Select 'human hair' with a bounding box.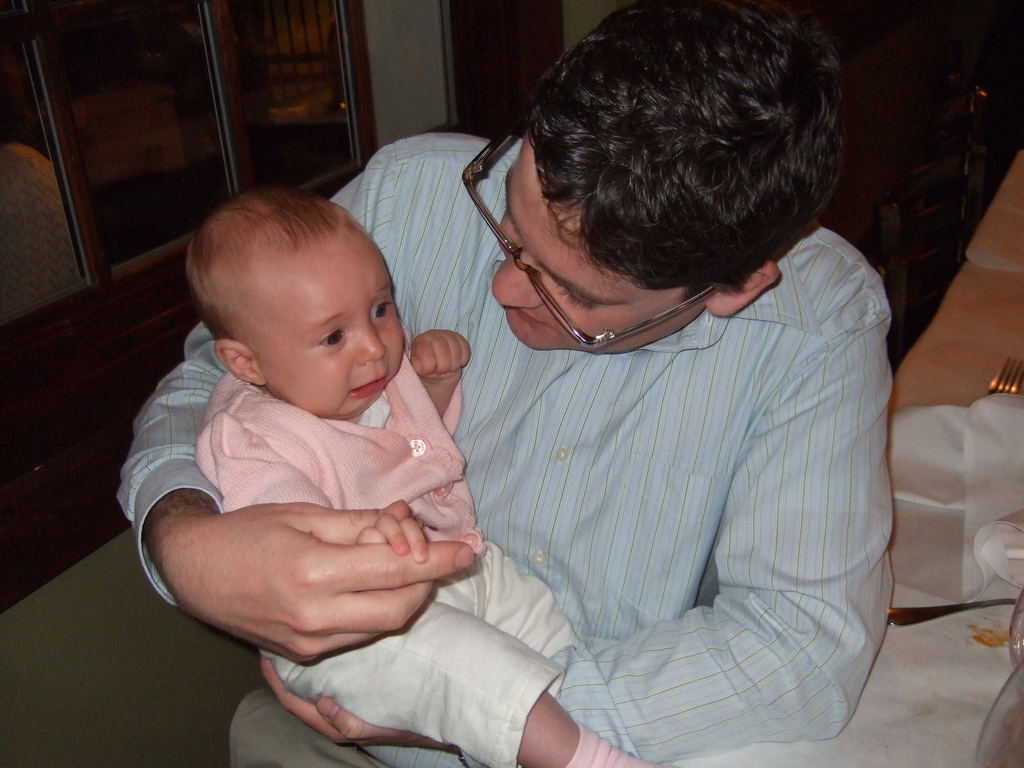
[504, 0, 851, 299].
